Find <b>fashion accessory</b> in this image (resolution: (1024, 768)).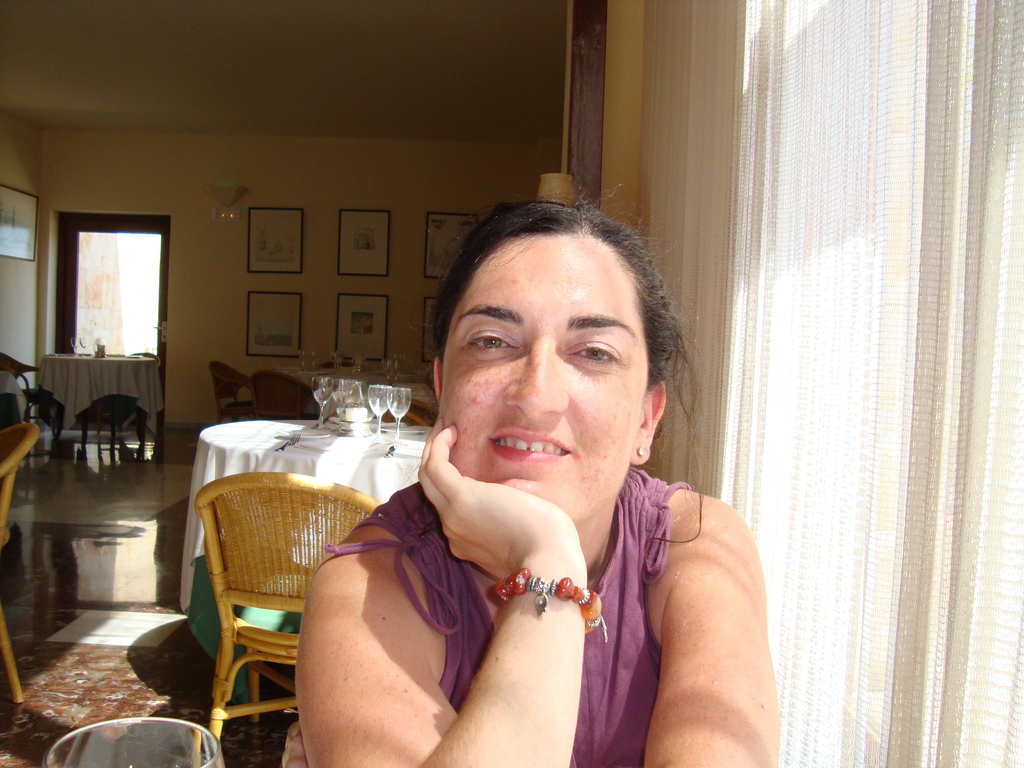
bbox=(494, 561, 609, 636).
